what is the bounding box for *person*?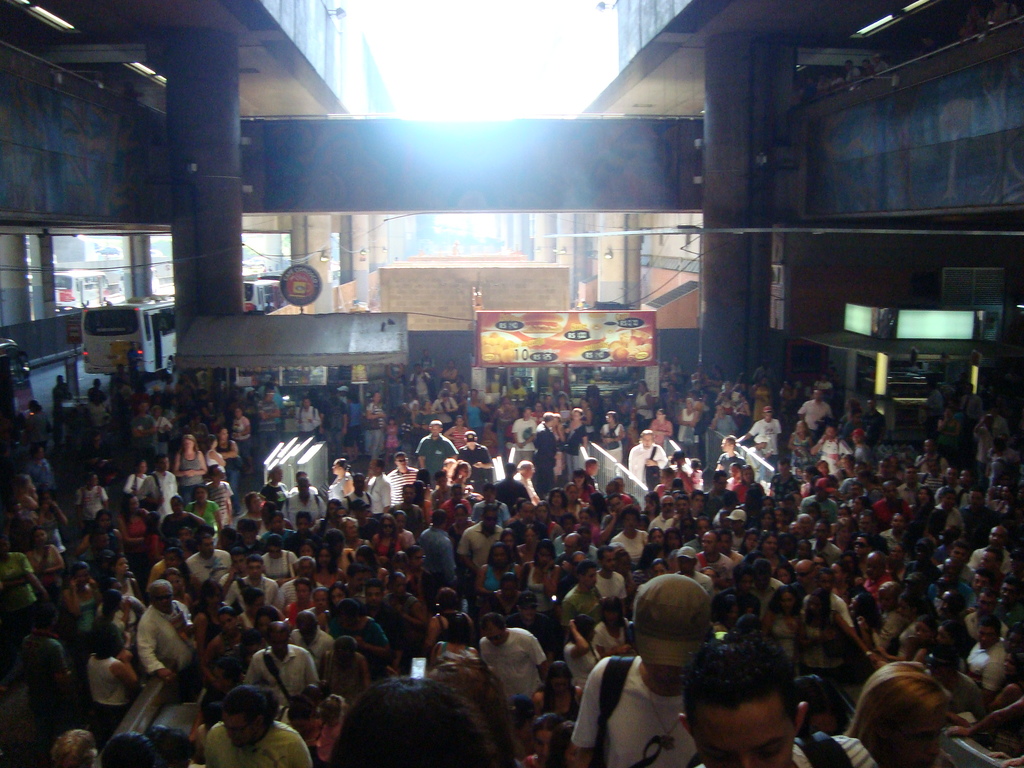
box=[448, 413, 469, 445].
